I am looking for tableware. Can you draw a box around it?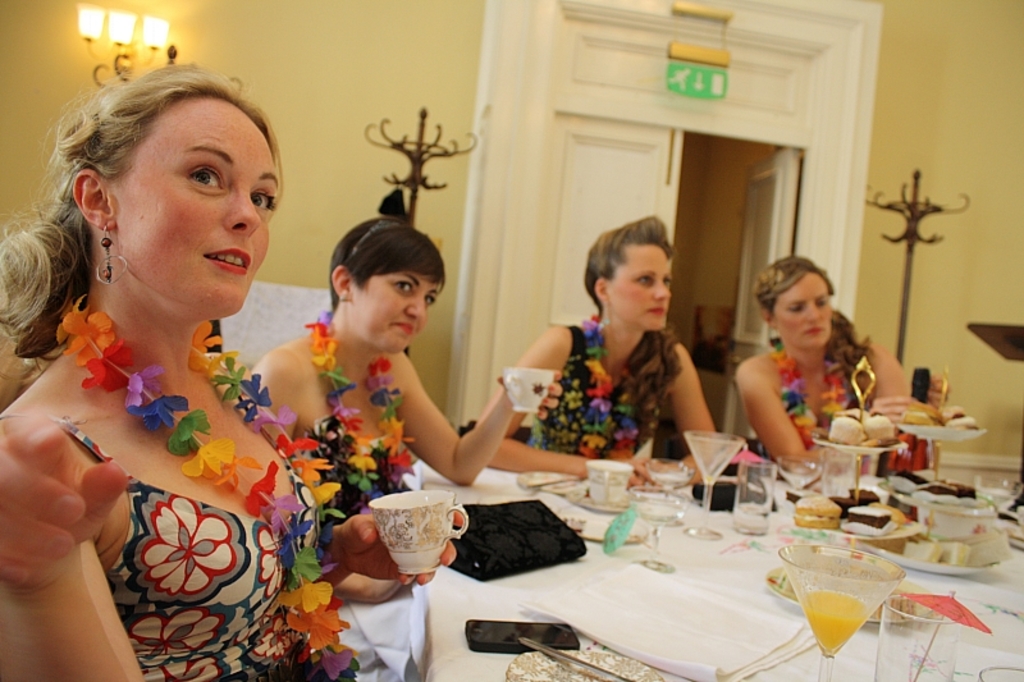
Sure, the bounding box is [682, 426, 740, 550].
